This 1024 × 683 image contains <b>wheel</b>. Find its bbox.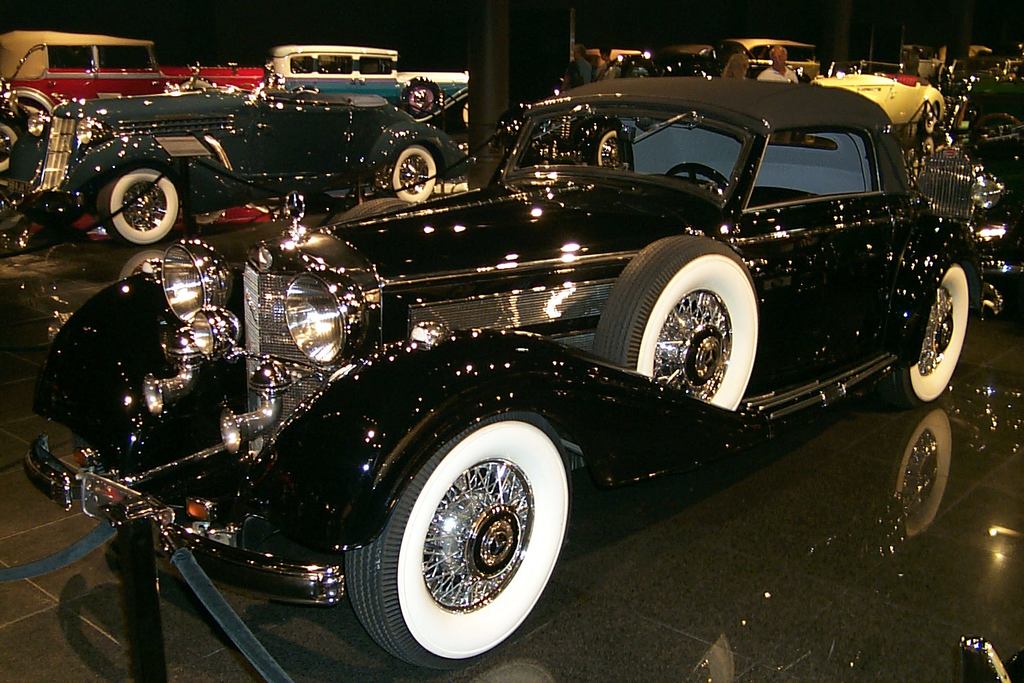
x1=458, y1=100, x2=469, y2=133.
